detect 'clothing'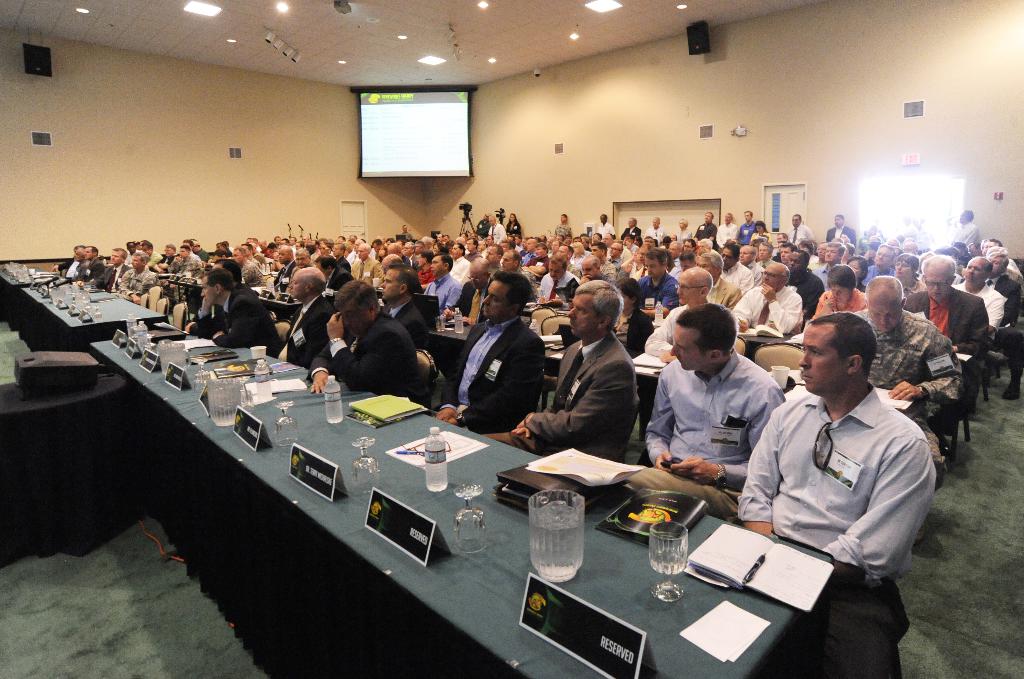
739 220 754 245
